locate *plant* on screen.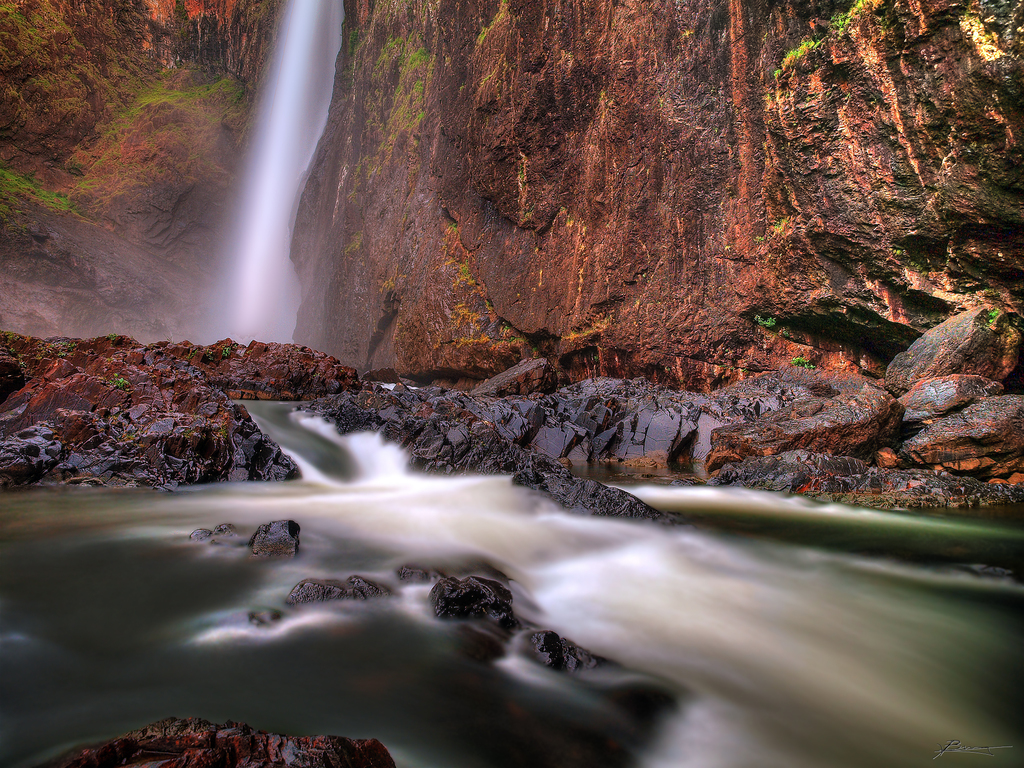
On screen at pyautogui.locateOnScreen(247, 0, 272, 17).
